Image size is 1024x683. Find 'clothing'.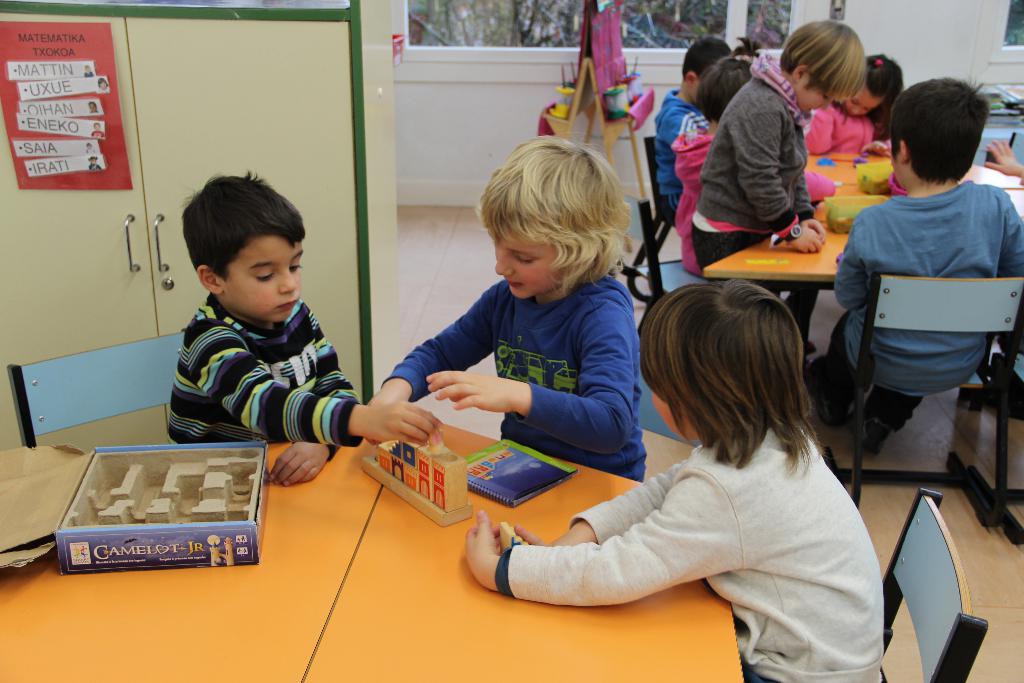
crop(825, 190, 1023, 427).
